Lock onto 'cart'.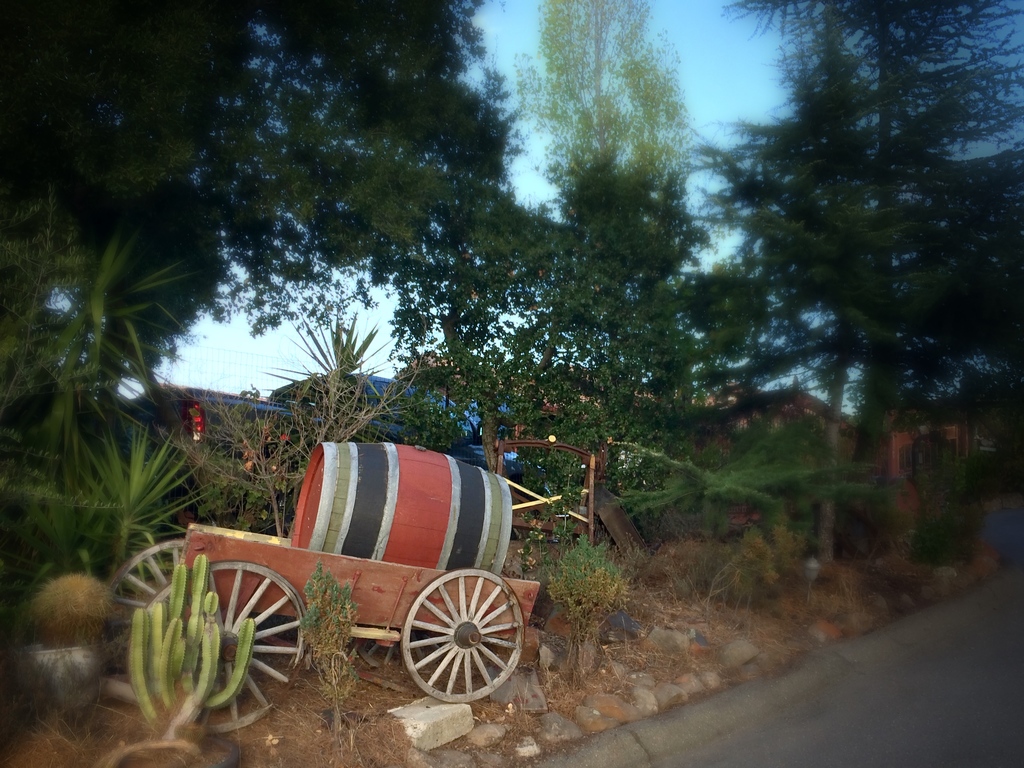
Locked: box(97, 522, 541, 737).
